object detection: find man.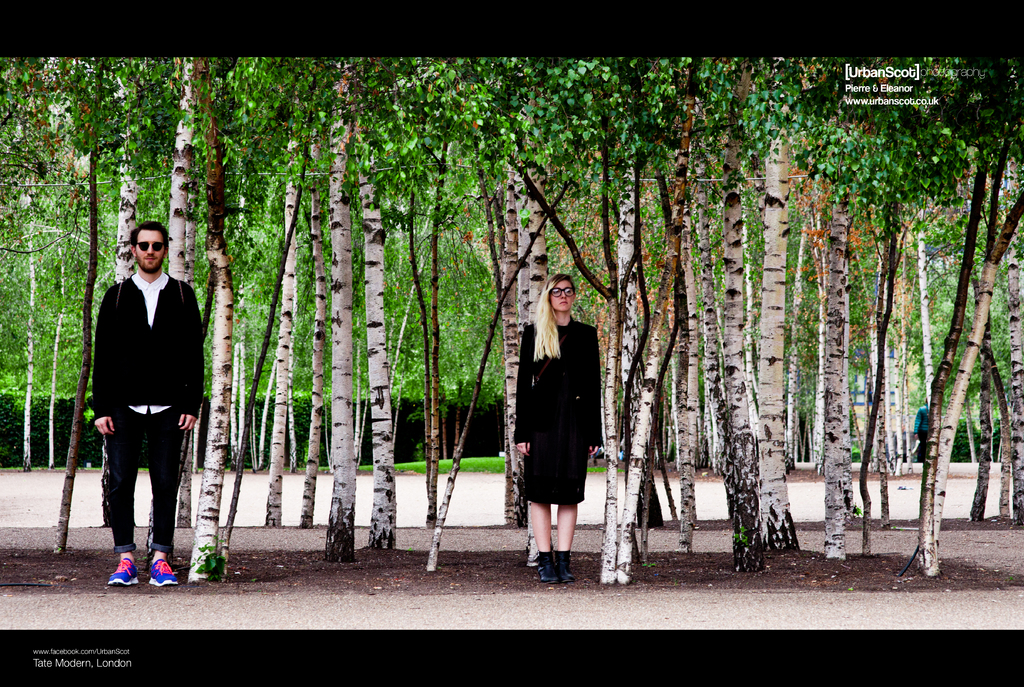
{"x1": 78, "y1": 216, "x2": 204, "y2": 593}.
